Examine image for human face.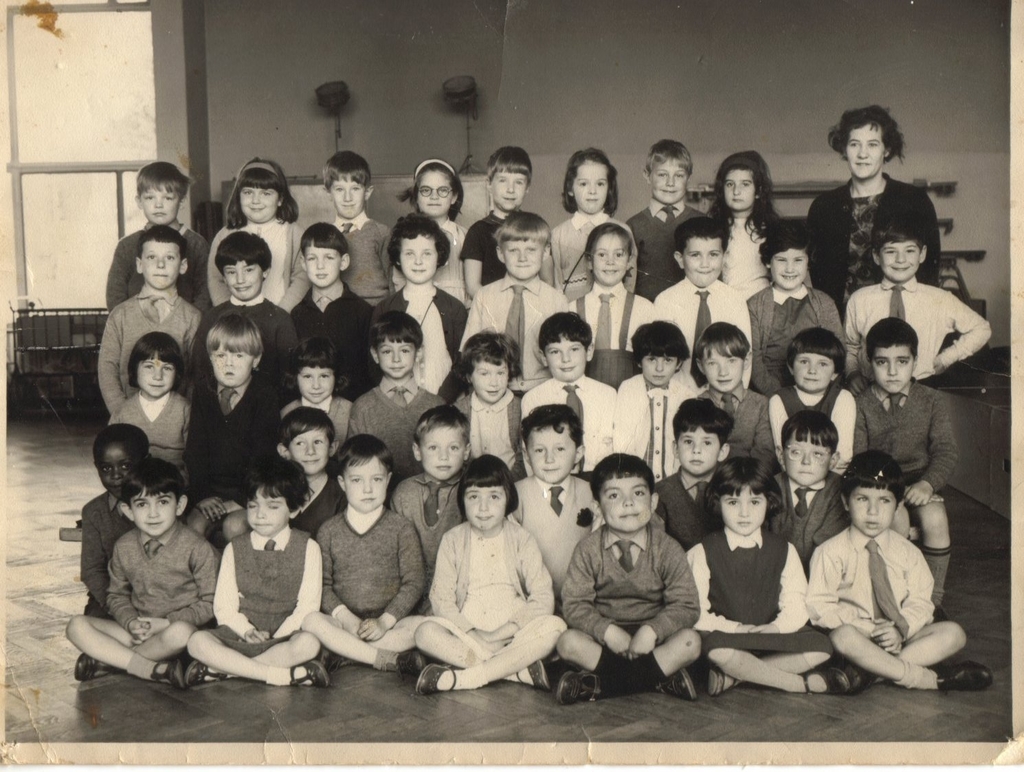
Examination result: <region>135, 351, 175, 396</region>.
